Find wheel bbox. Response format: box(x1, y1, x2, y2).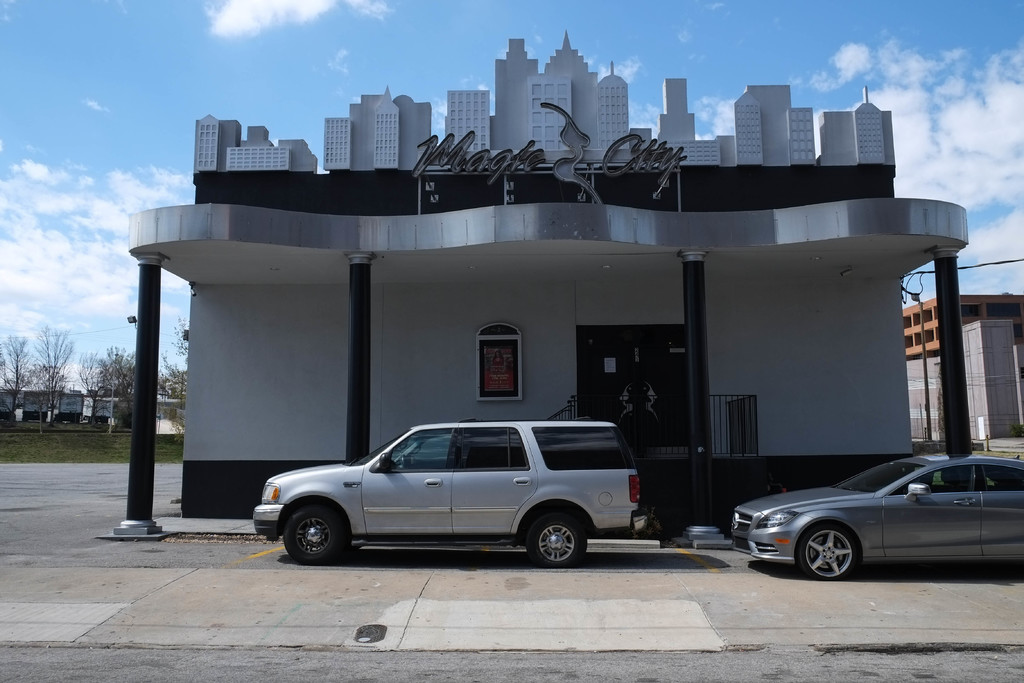
box(797, 522, 862, 585).
